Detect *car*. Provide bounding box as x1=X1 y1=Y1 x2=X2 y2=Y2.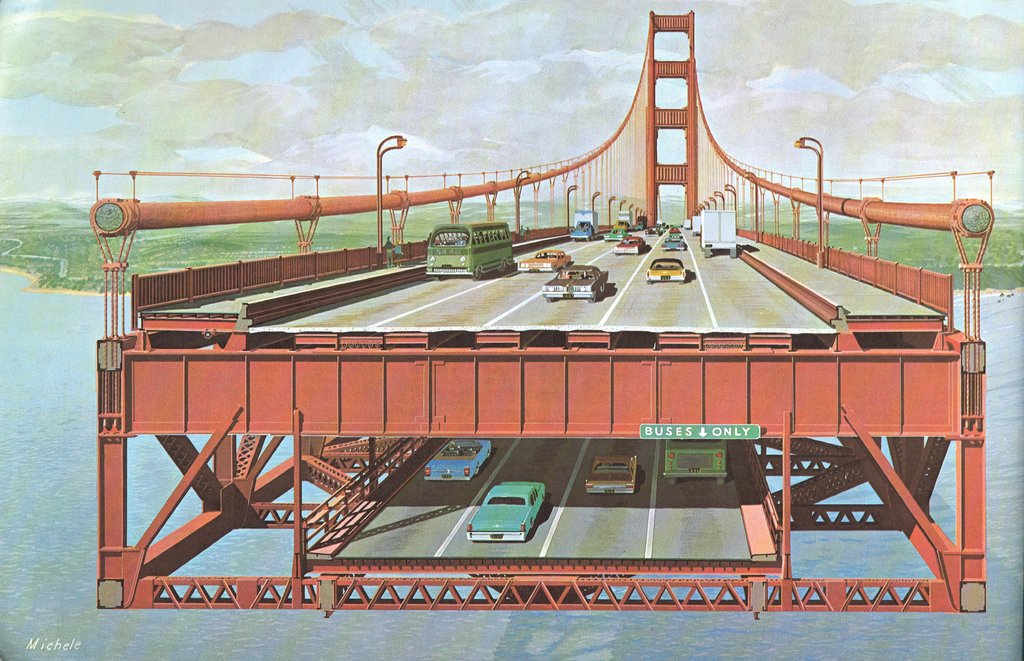
x1=585 y1=448 x2=639 y2=496.
